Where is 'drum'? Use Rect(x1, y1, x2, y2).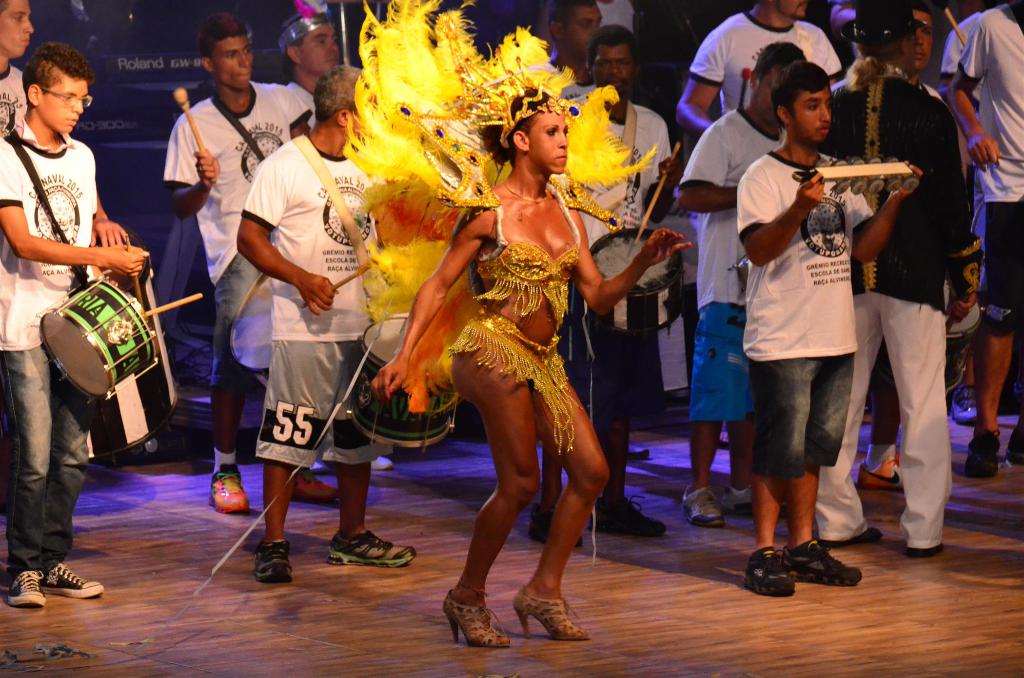
Rect(36, 273, 161, 403).
